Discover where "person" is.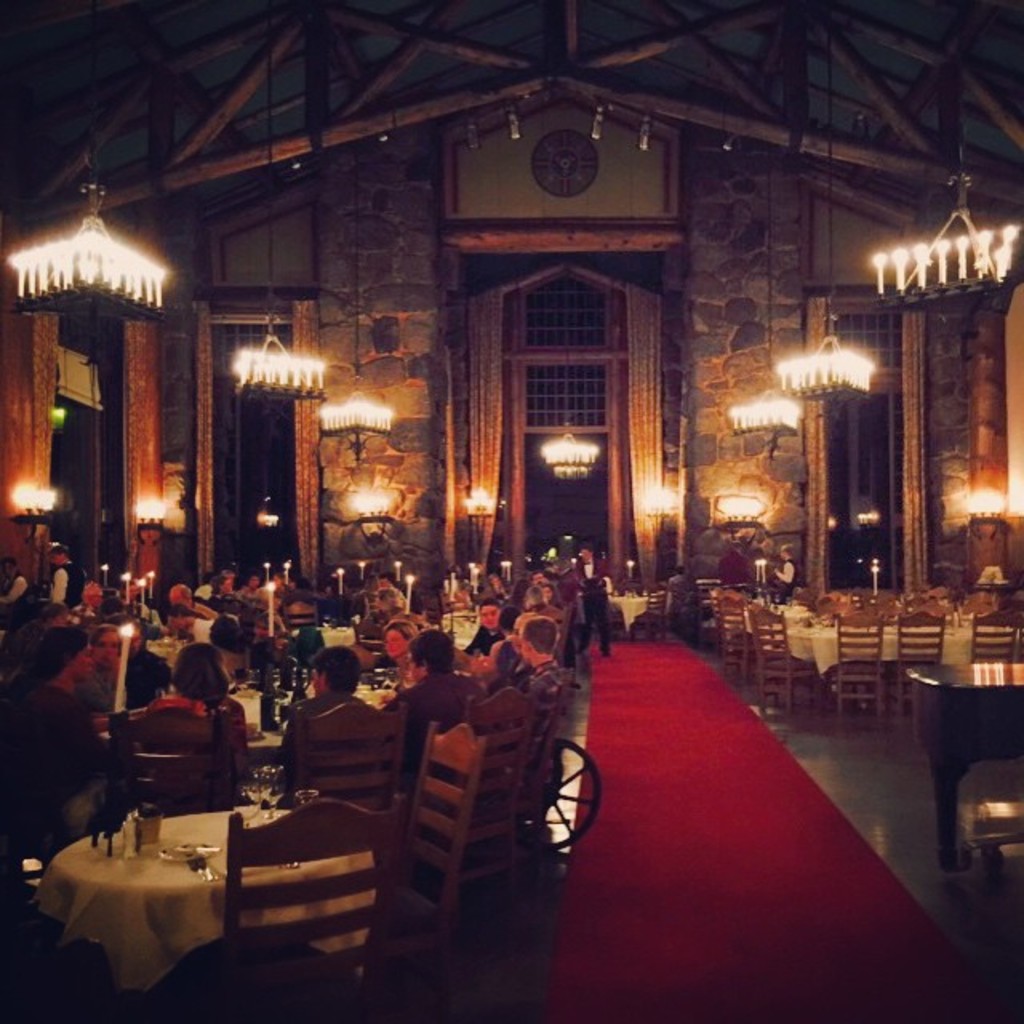
Discovered at [0, 558, 46, 616].
